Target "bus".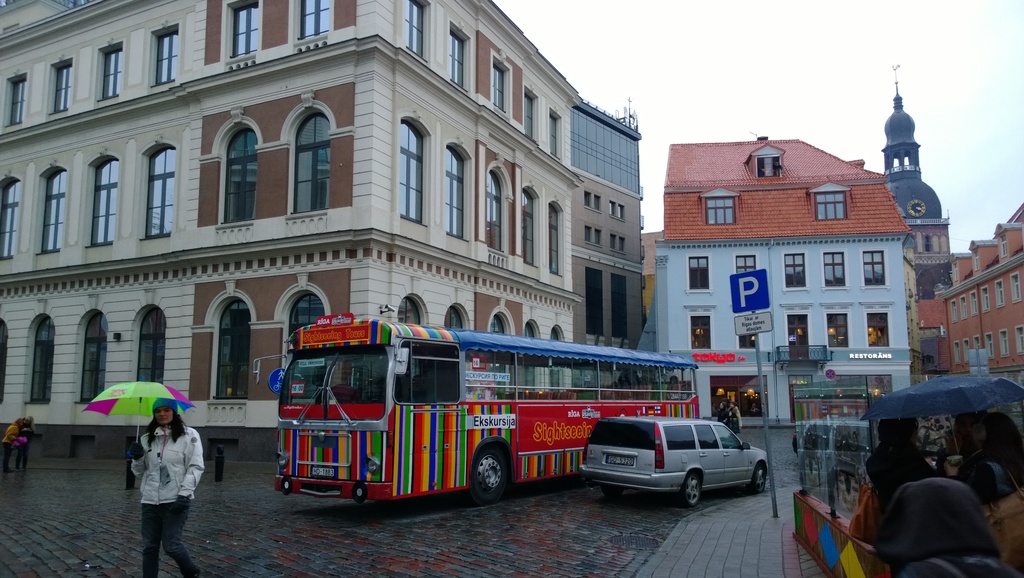
Target region: <bbox>273, 310, 700, 506</bbox>.
